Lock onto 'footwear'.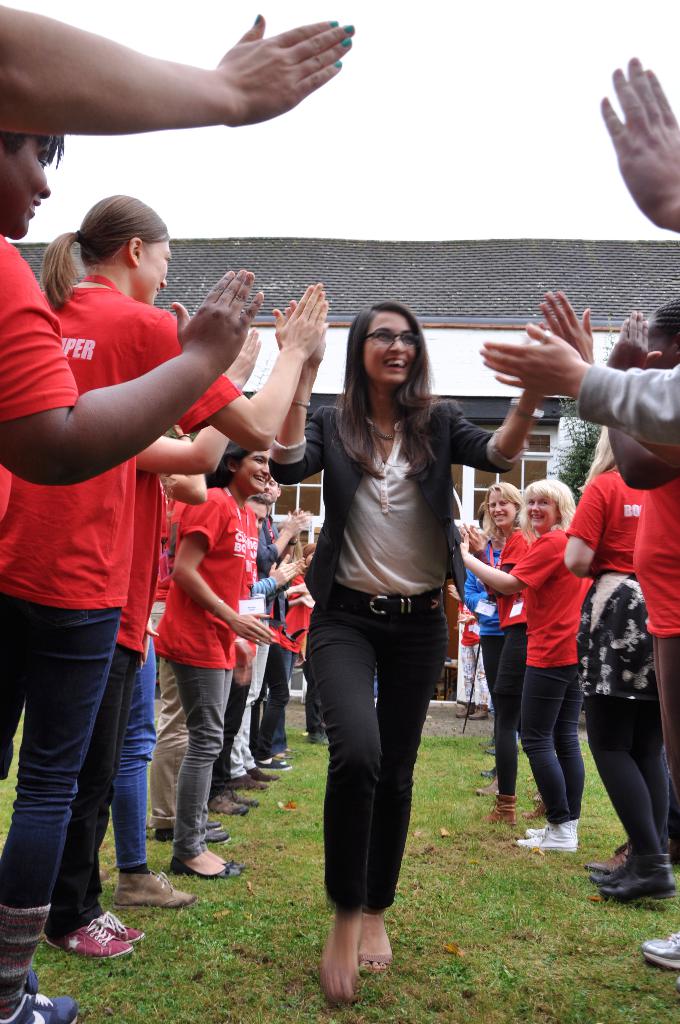
Locked: Rect(515, 822, 571, 850).
